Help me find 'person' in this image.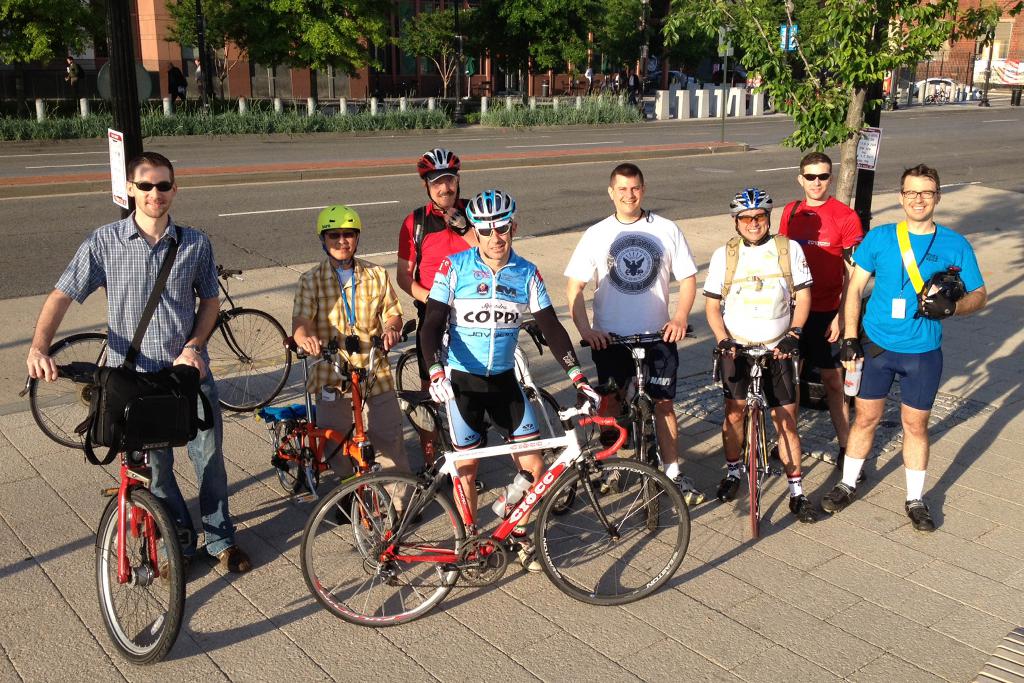
Found it: 288 204 419 532.
